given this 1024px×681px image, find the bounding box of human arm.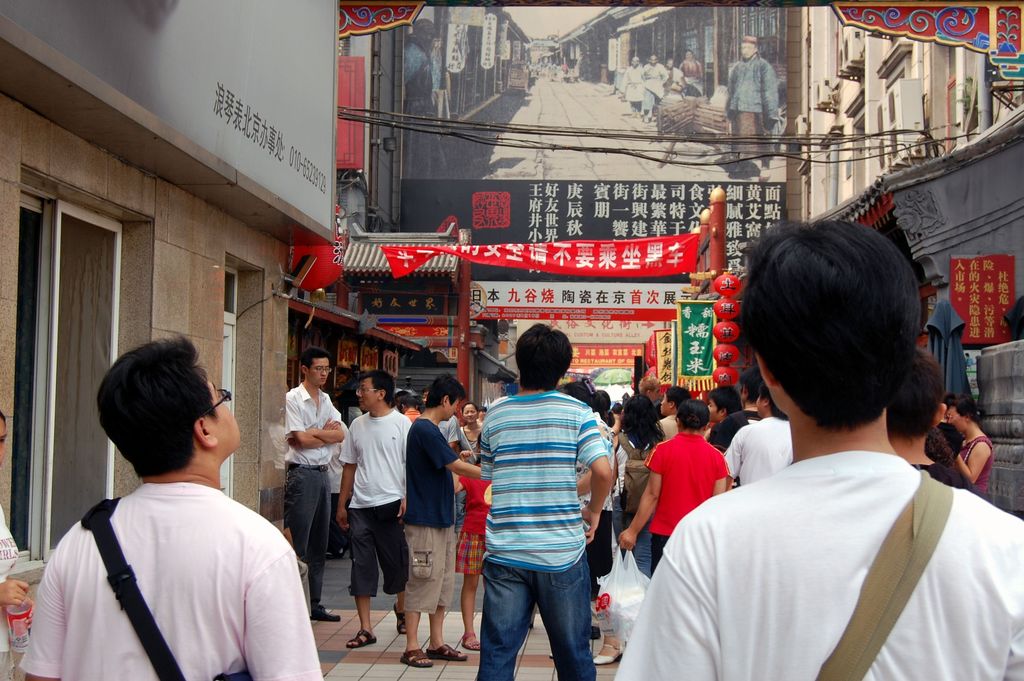
{"x1": 617, "y1": 463, "x2": 658, "y2": 554}.
